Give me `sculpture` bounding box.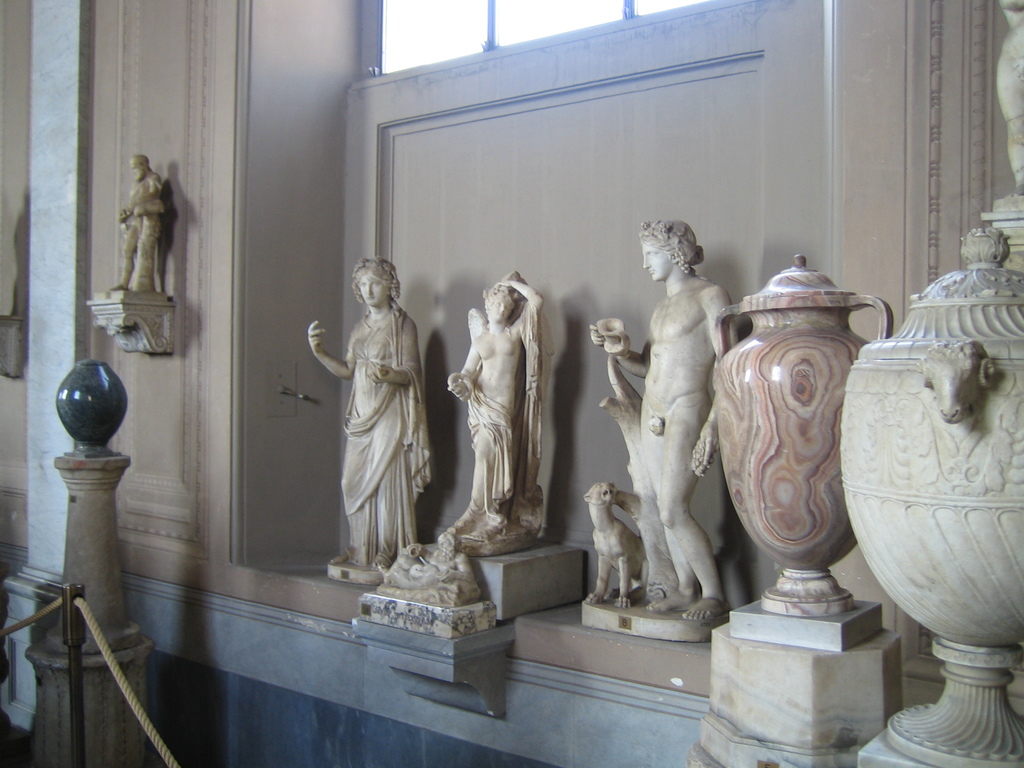
(590,466,644,621).
